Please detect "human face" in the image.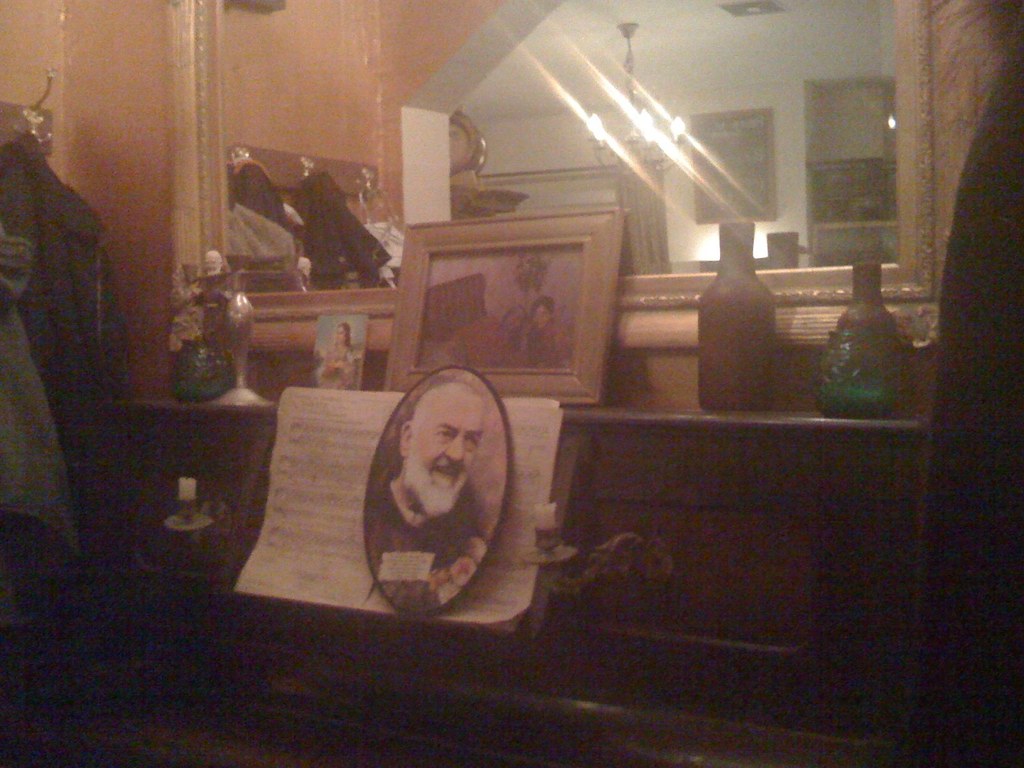
535 303 545 326.
